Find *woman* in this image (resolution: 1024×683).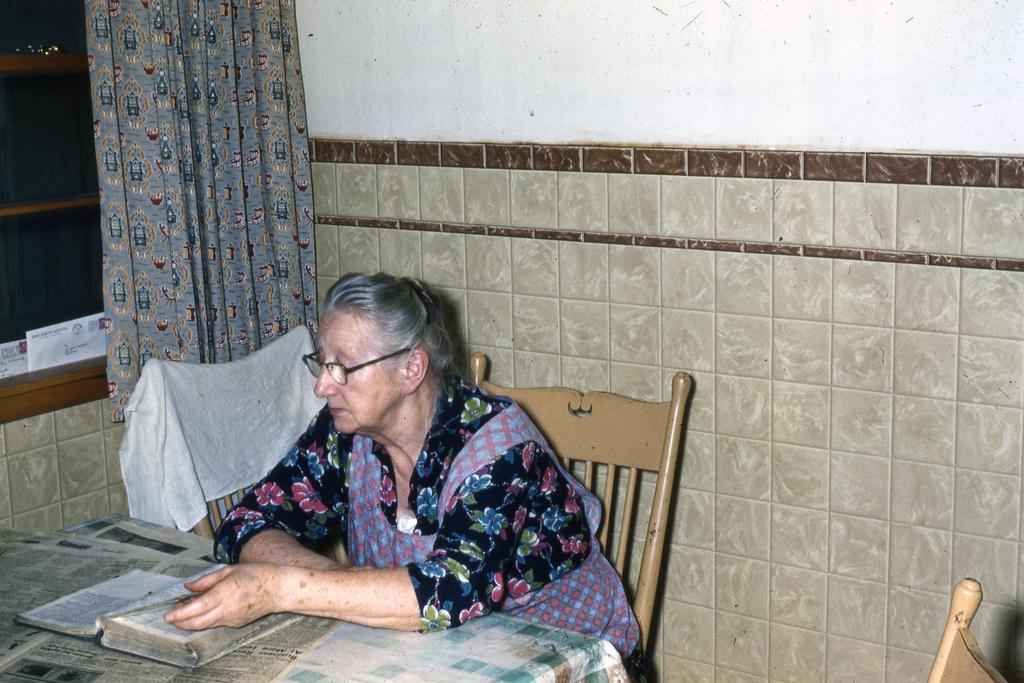
locate(164, 261, 664, 682).
